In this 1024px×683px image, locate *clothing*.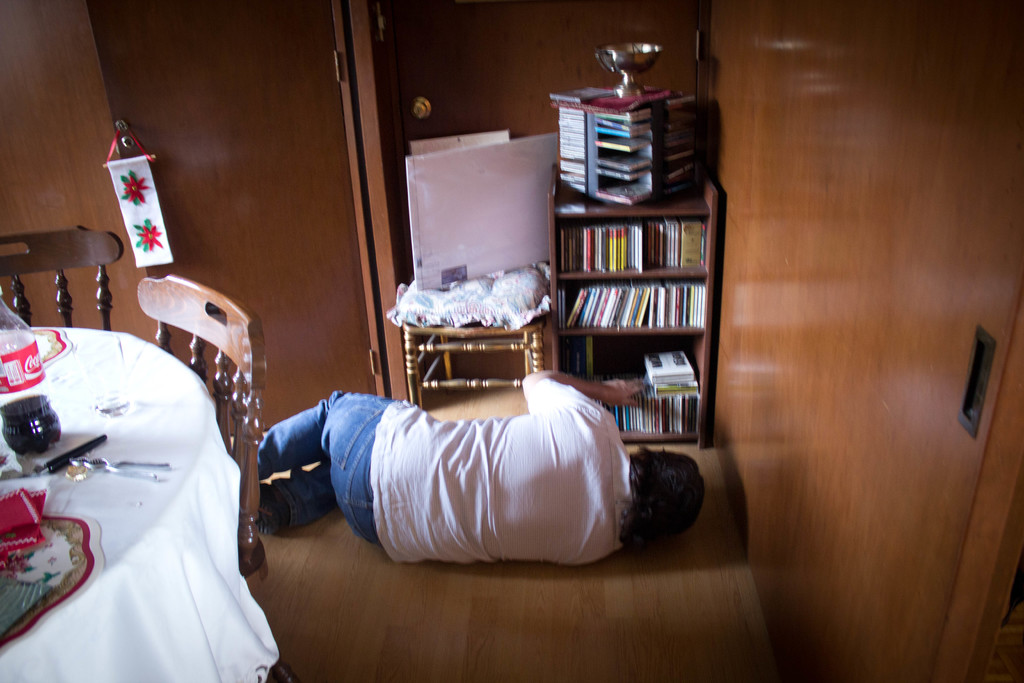
Bounding box: region(264, 352, 666, 588).
